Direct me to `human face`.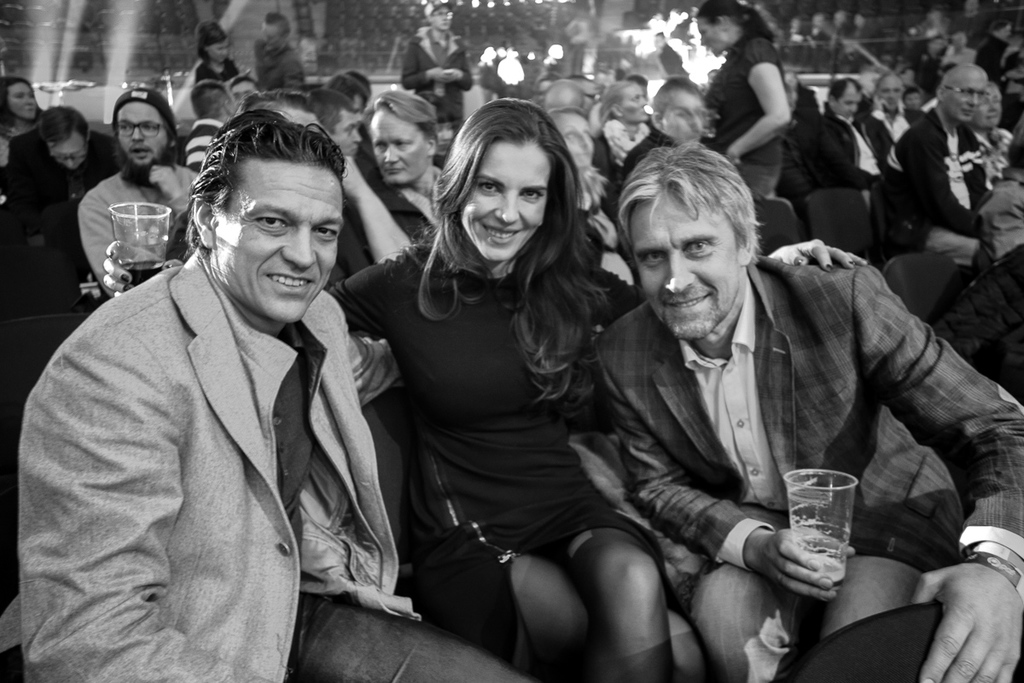
Direction: (46, 126, 89, 167).
